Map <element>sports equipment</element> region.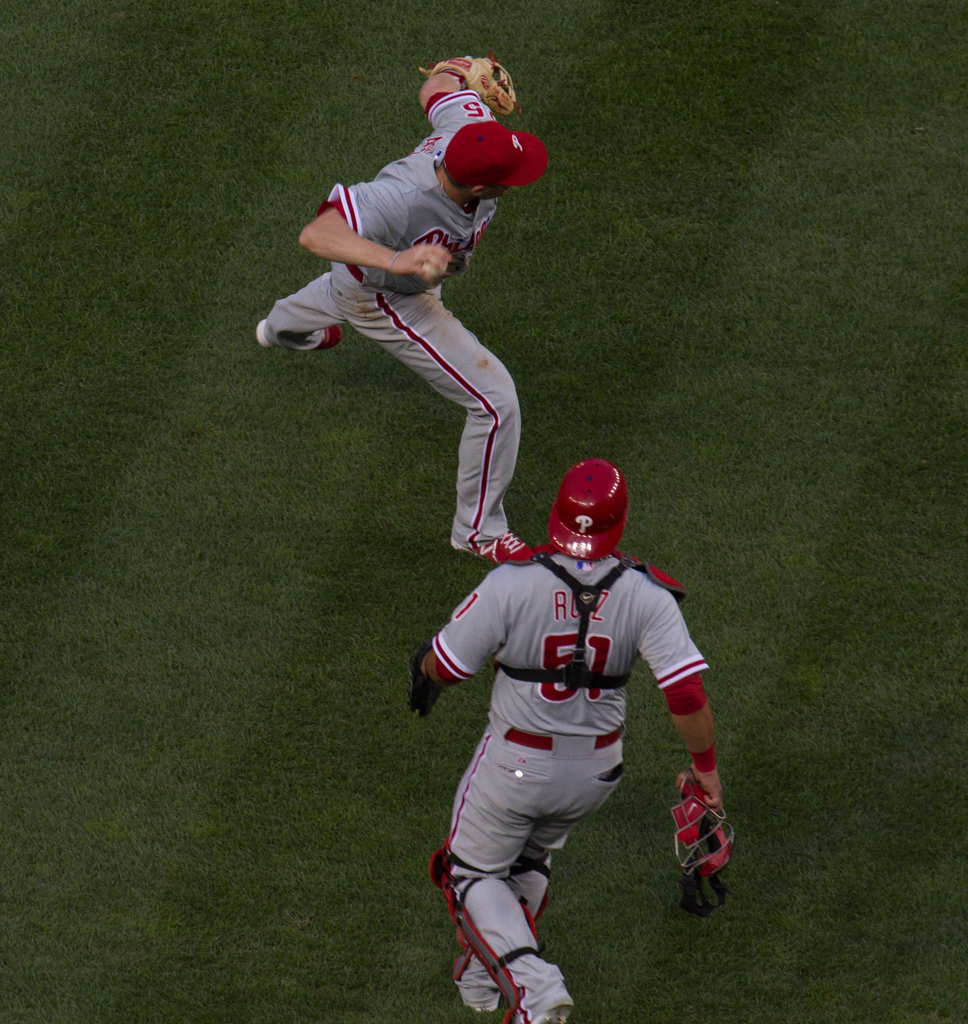
Mapped to box(419, 259, 452, 285).
